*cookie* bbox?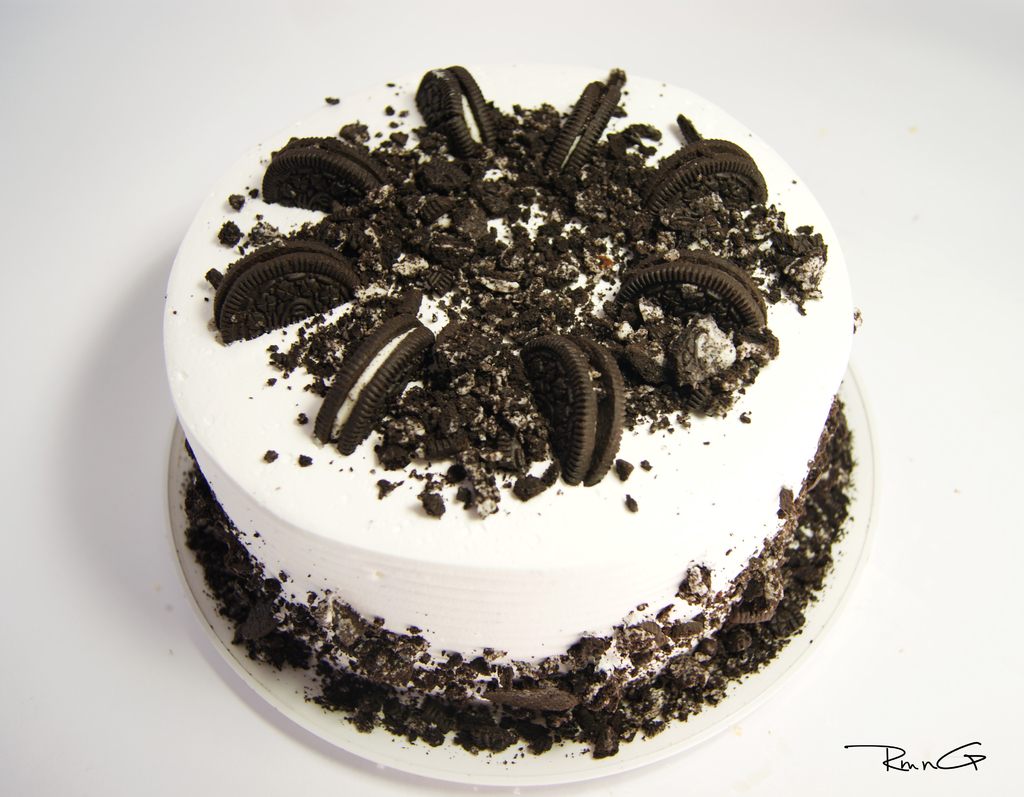
box(524, 328, 629, 483)
